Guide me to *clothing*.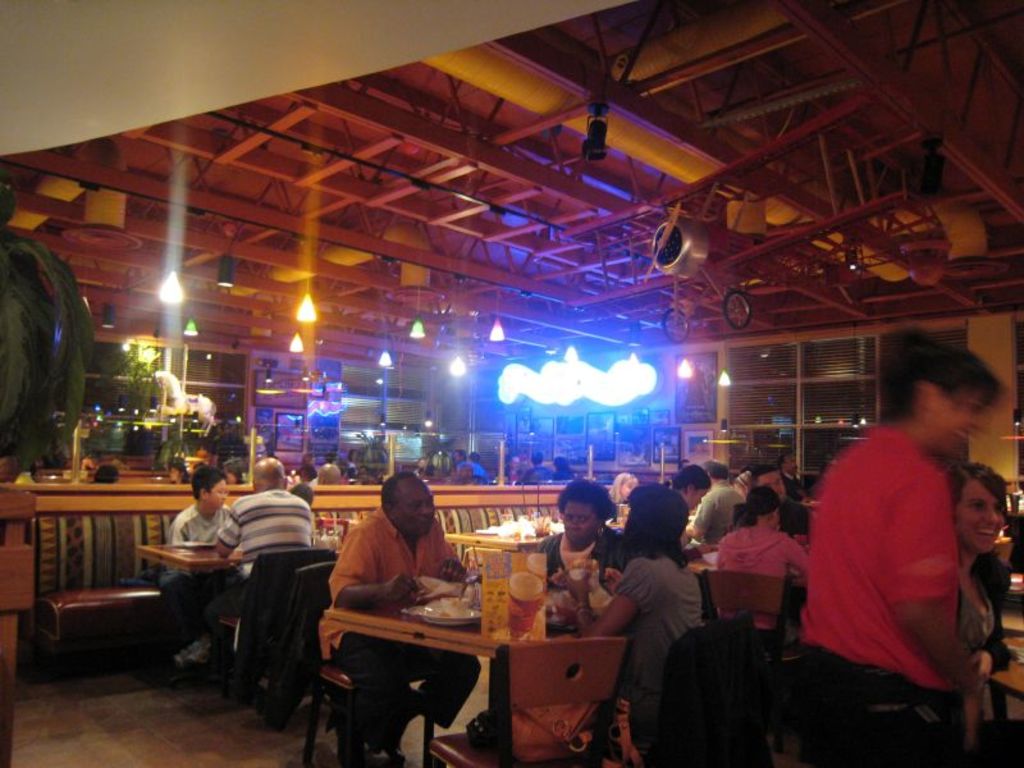
Guidance: x1=163, y1=504, x2=229, y2=652.
